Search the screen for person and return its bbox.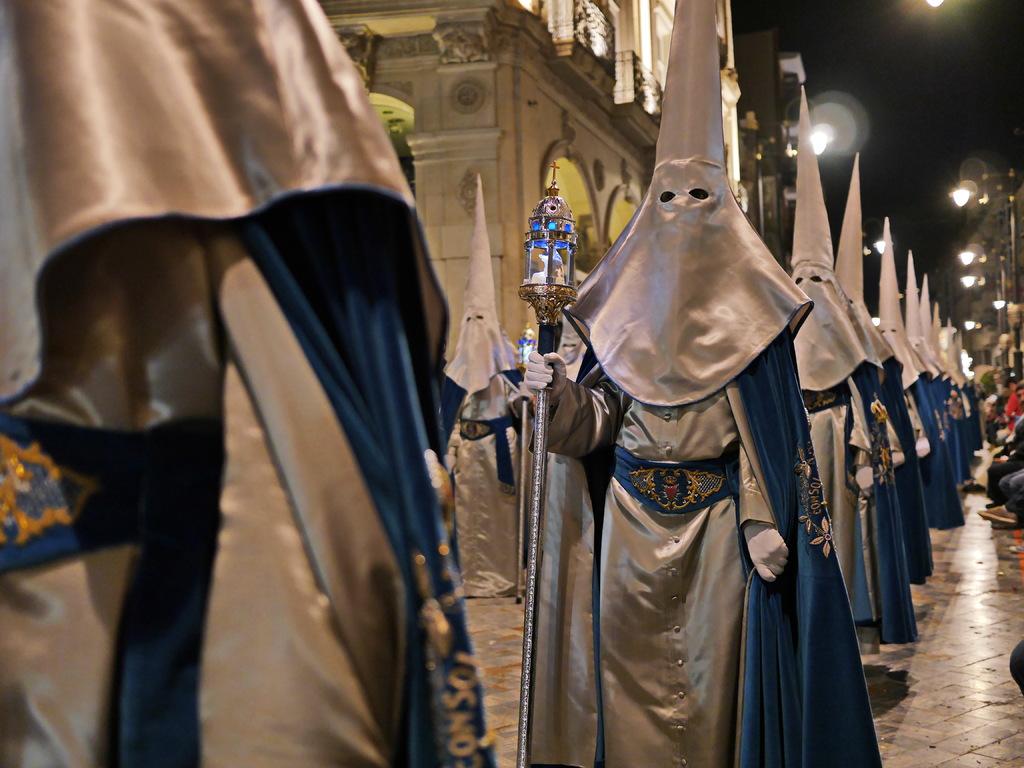
Found: 419,68,891,767.
